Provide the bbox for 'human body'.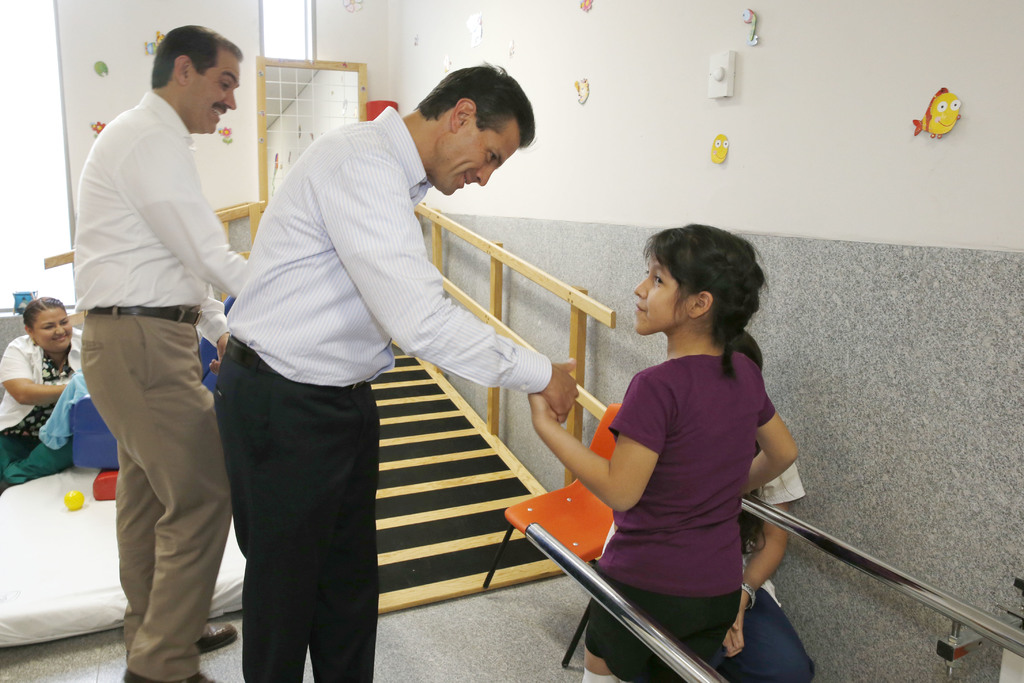
box(65, 80, 235, 670).
